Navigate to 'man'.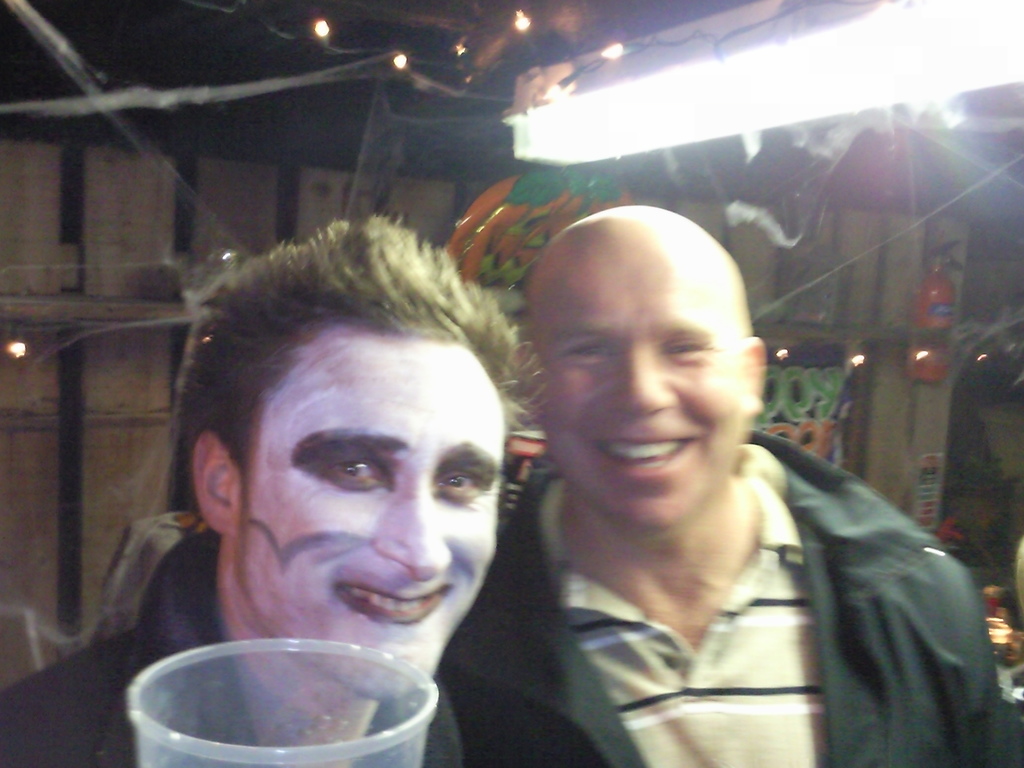
Navigation target: (459,198,964,755).
